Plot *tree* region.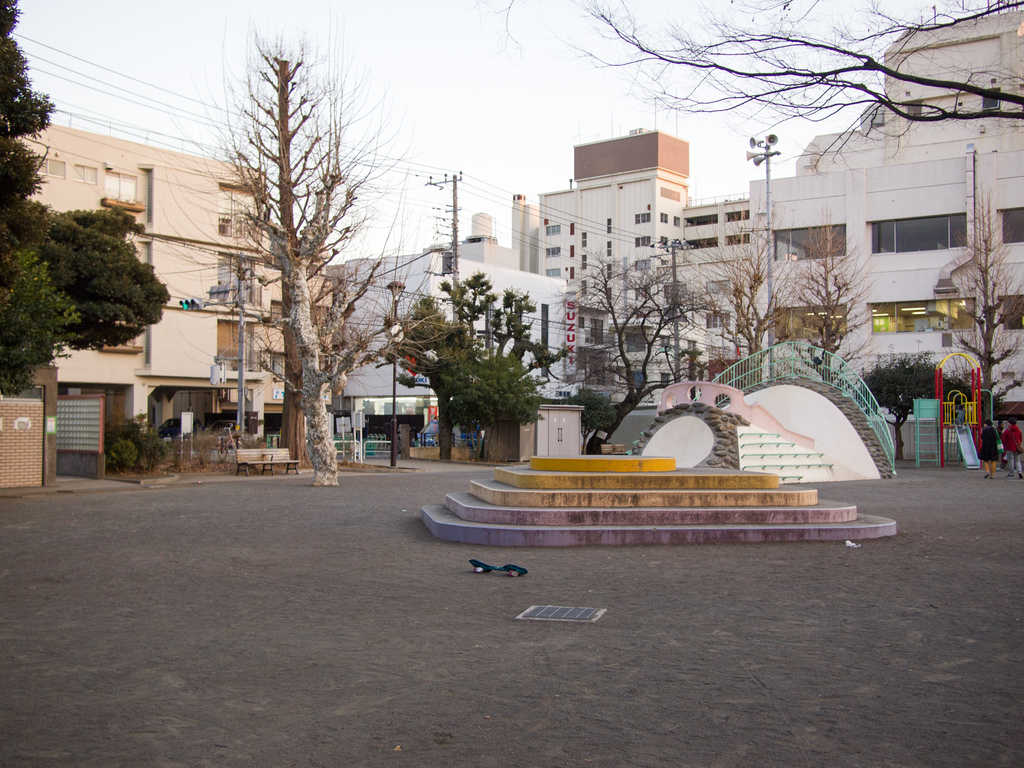
Plotted at [x1=488, y1=0, x2=1023, y2=131].
